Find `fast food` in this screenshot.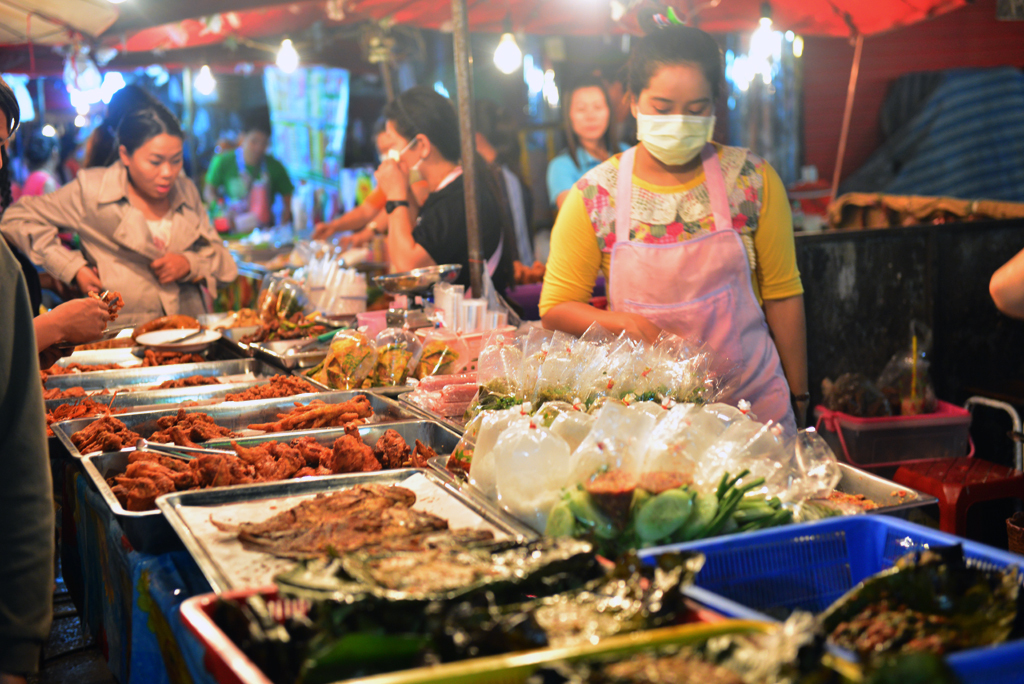
The bounding box for `fast food` is Rect(43, 384, 112, 401).
